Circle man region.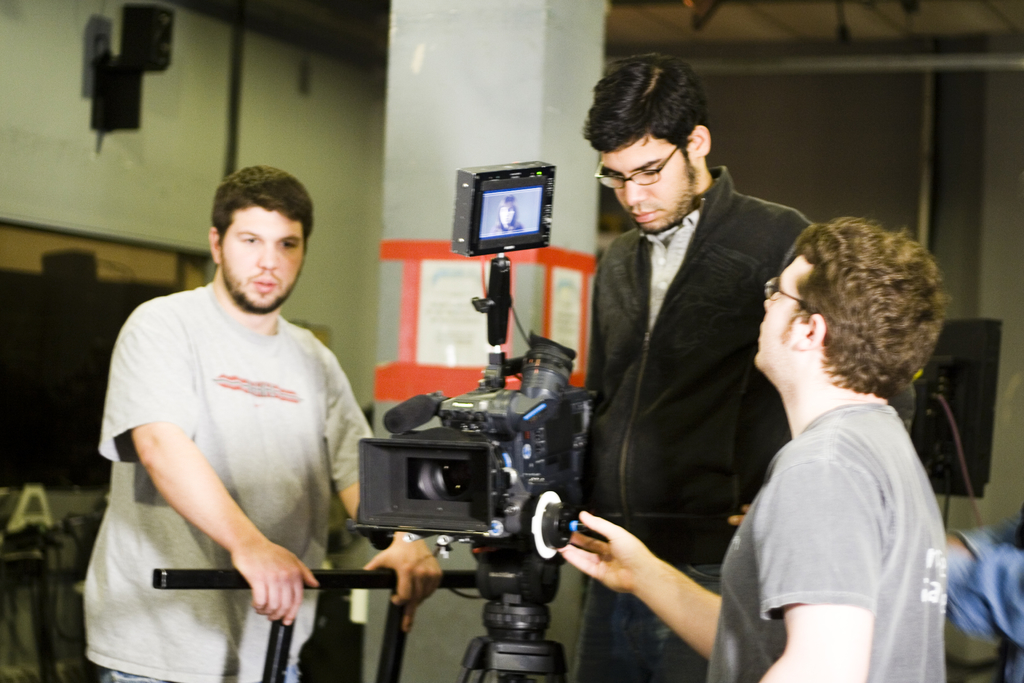
Region: (78, 167, 450, 682).
